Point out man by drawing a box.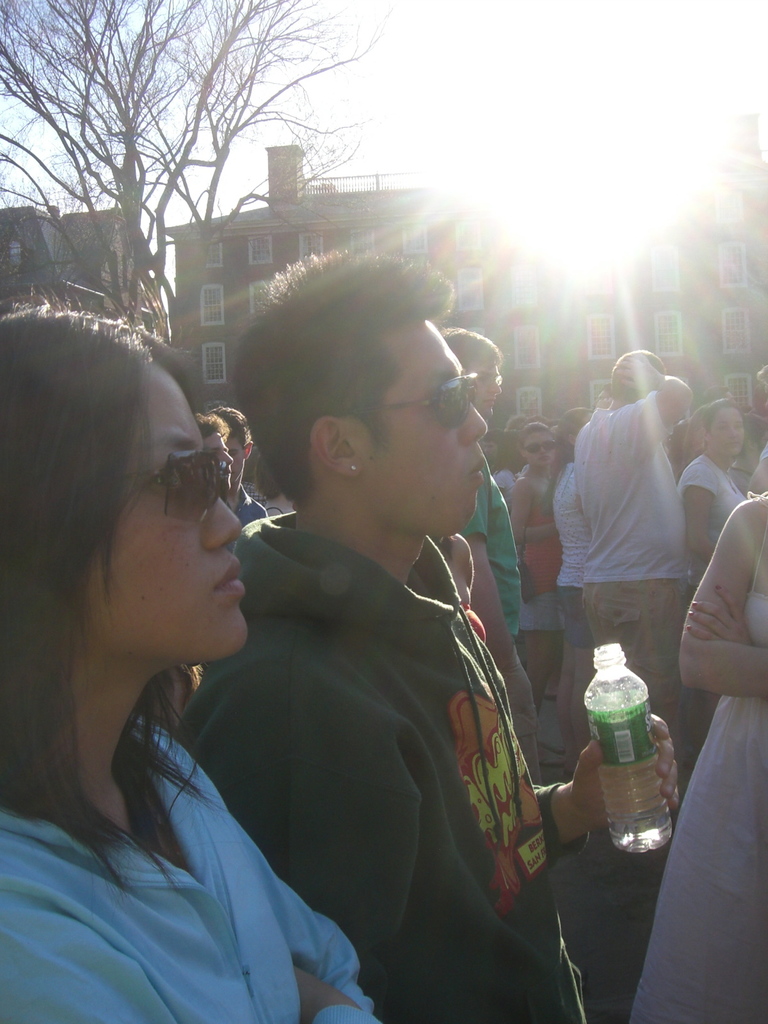
202/403/271/525.
